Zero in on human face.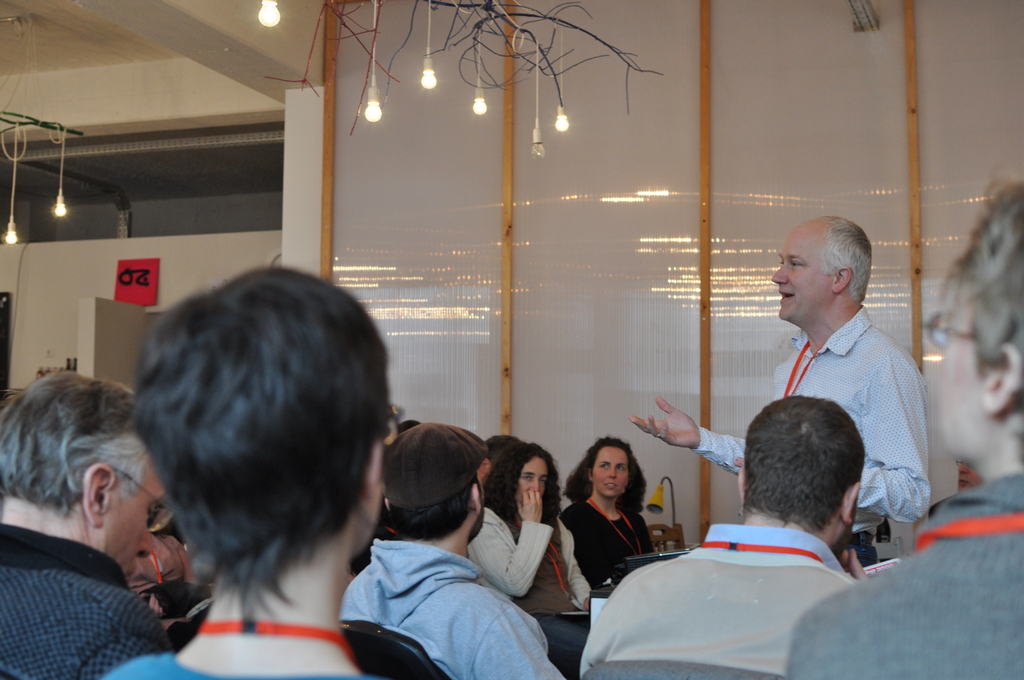
Zeroed in: <region>594, 445, 628, 496</region>.
